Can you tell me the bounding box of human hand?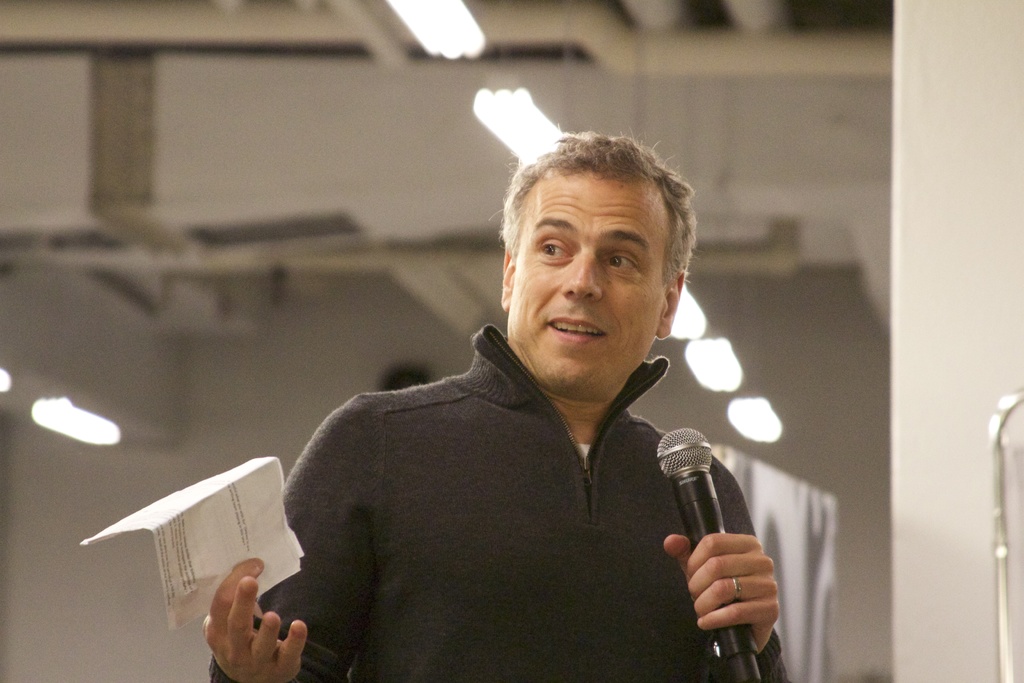
x1=656, y1=506, x2=791, y2=646.
